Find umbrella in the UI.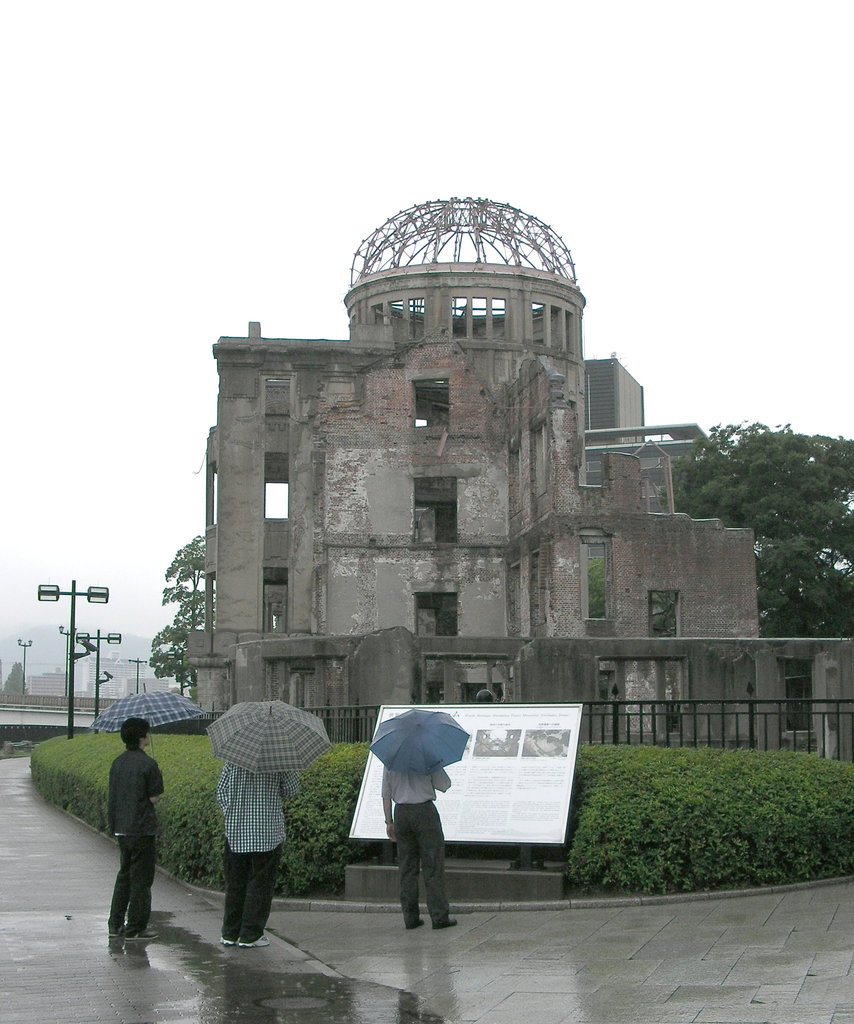
UI element at 207,699,329,778.
